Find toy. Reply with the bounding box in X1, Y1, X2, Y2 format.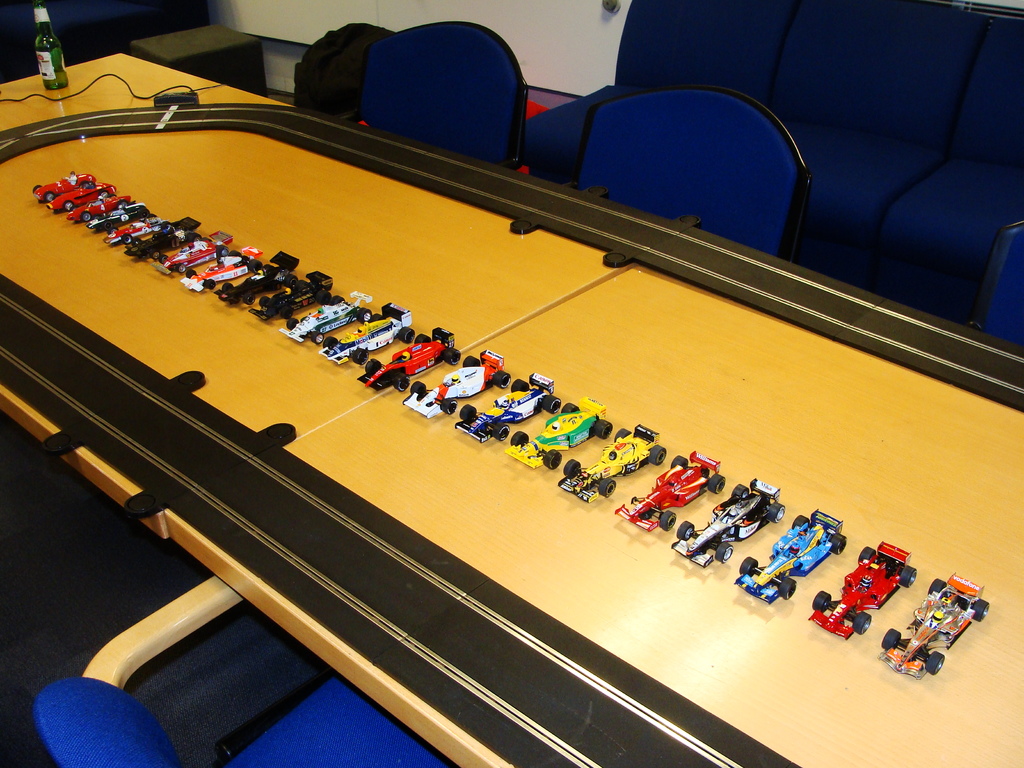
612, 450, 726, 532.
